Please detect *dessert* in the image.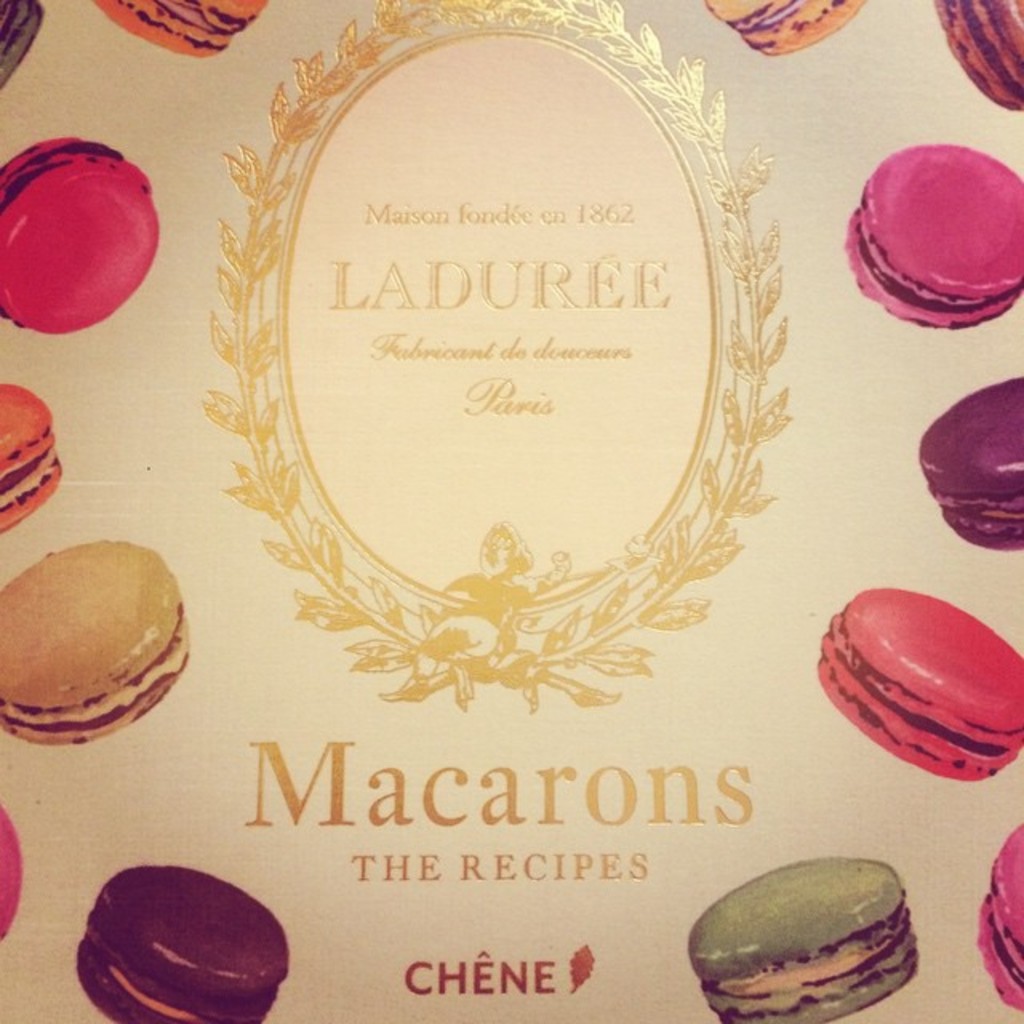
x1=101 y1=0 x2=262 y2=59.
